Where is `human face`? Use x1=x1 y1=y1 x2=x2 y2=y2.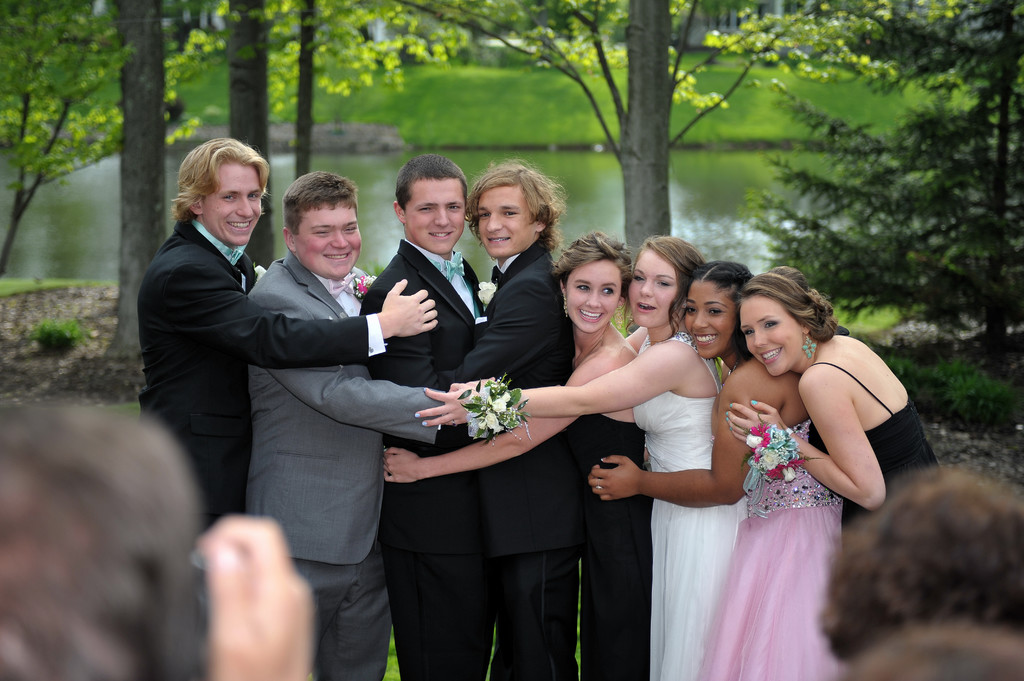
x1=404 y1=178 x2=463 y2=254.
